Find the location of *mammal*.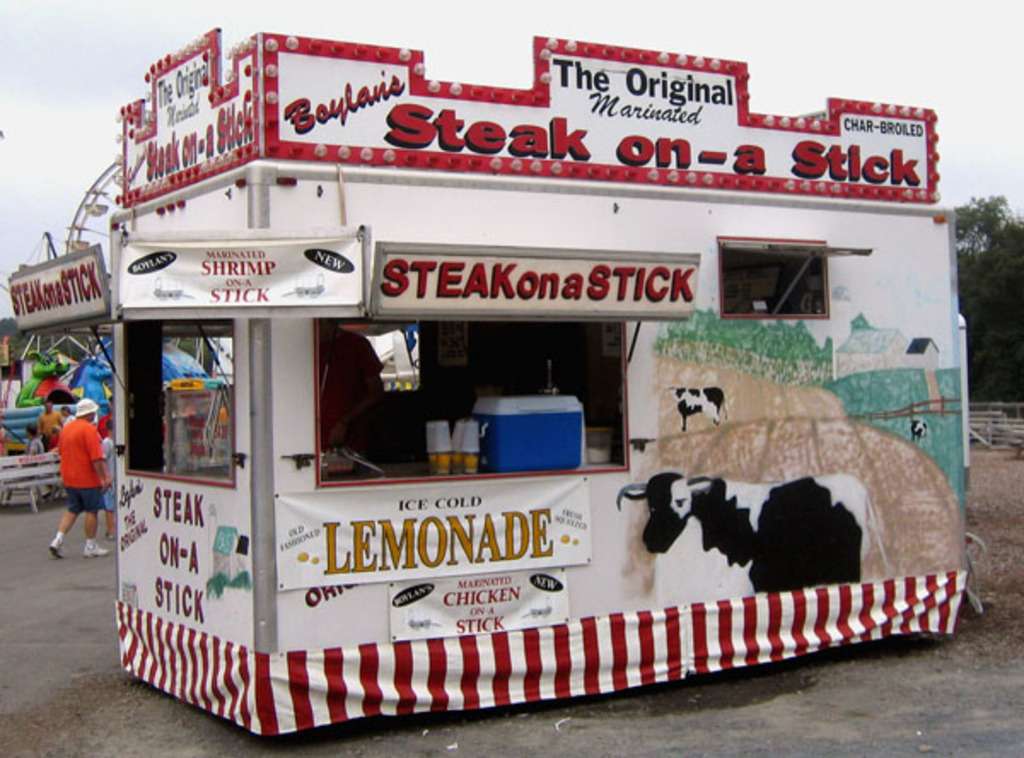
Location: bbox=[911, 411, 930, 437].
